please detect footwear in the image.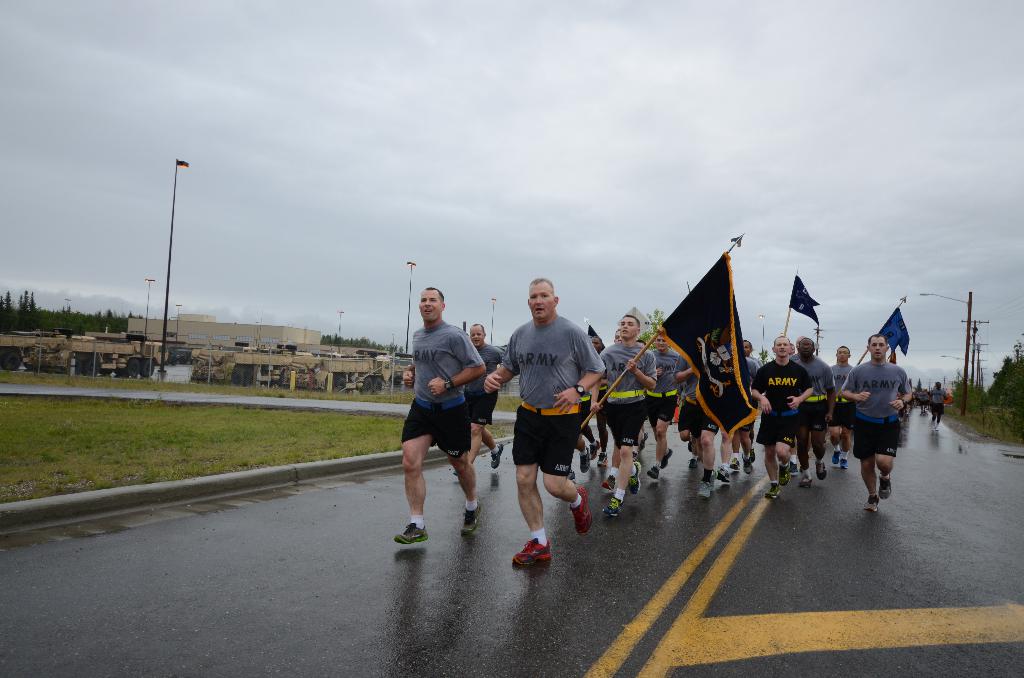
box=[511, 537, 552, 565].
